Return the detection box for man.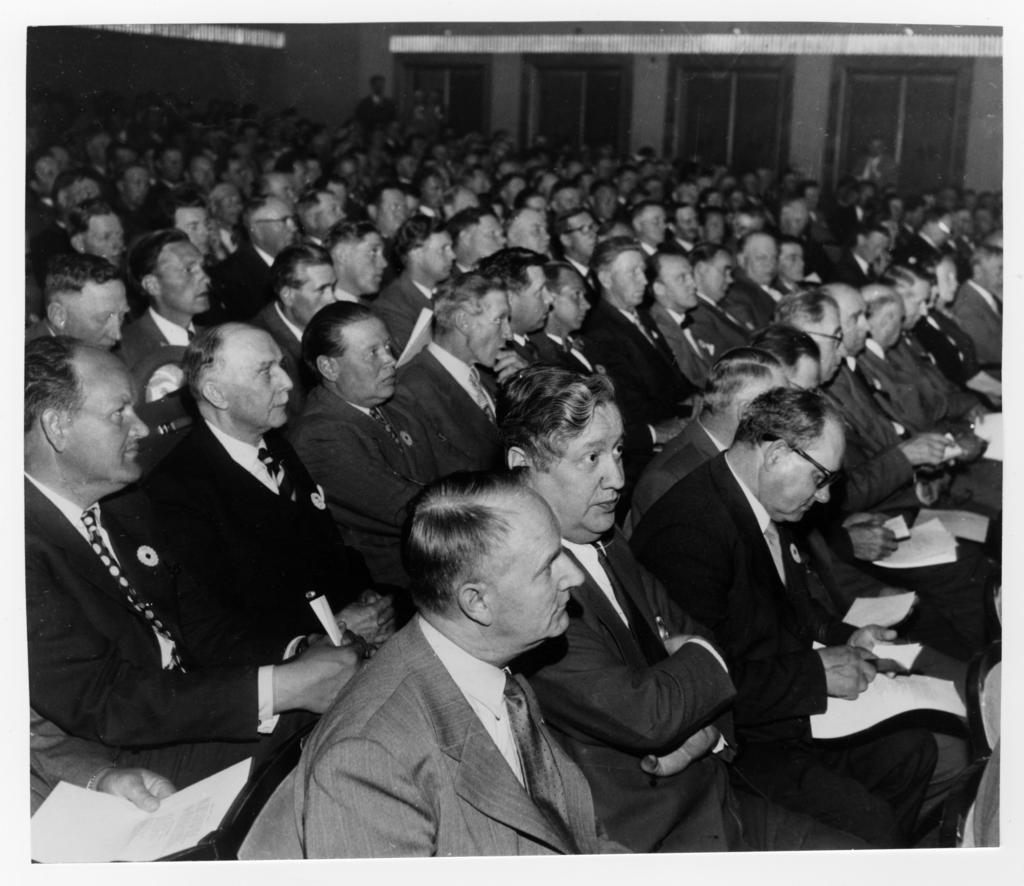
l=395, t=267, r=532, b=475.
